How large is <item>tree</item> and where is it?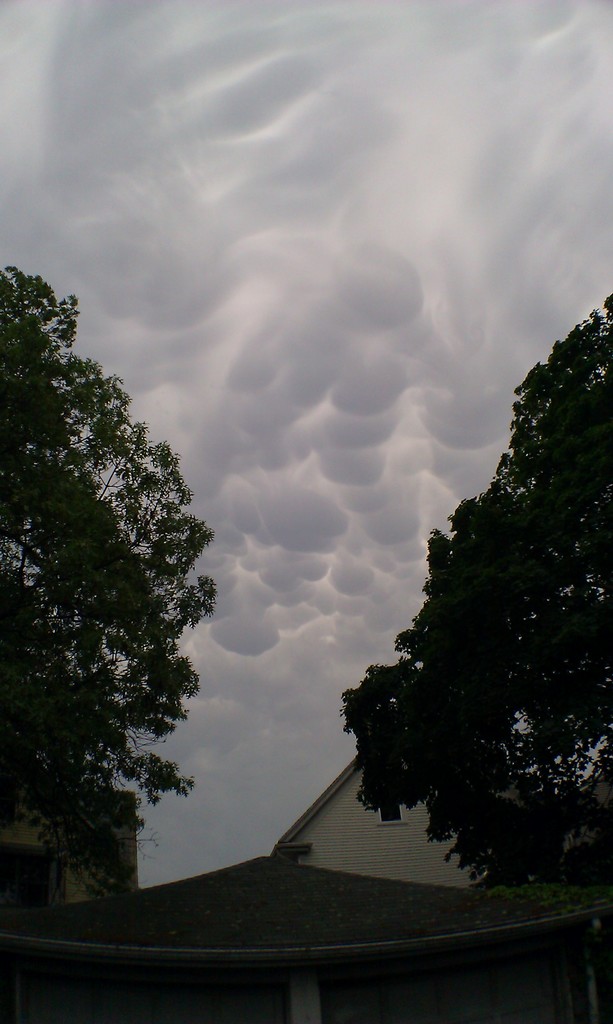
Bounding box: x1=332, y1=308, x2=612, y2=917.
